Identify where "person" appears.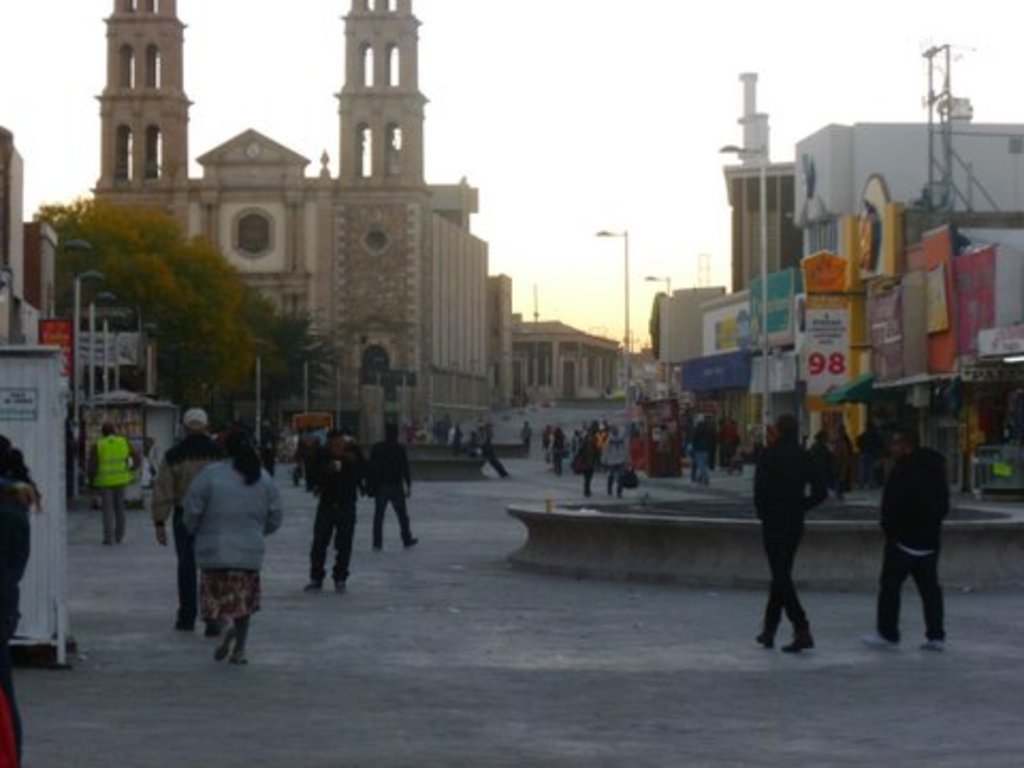
Appears at 305:427:363:593.
